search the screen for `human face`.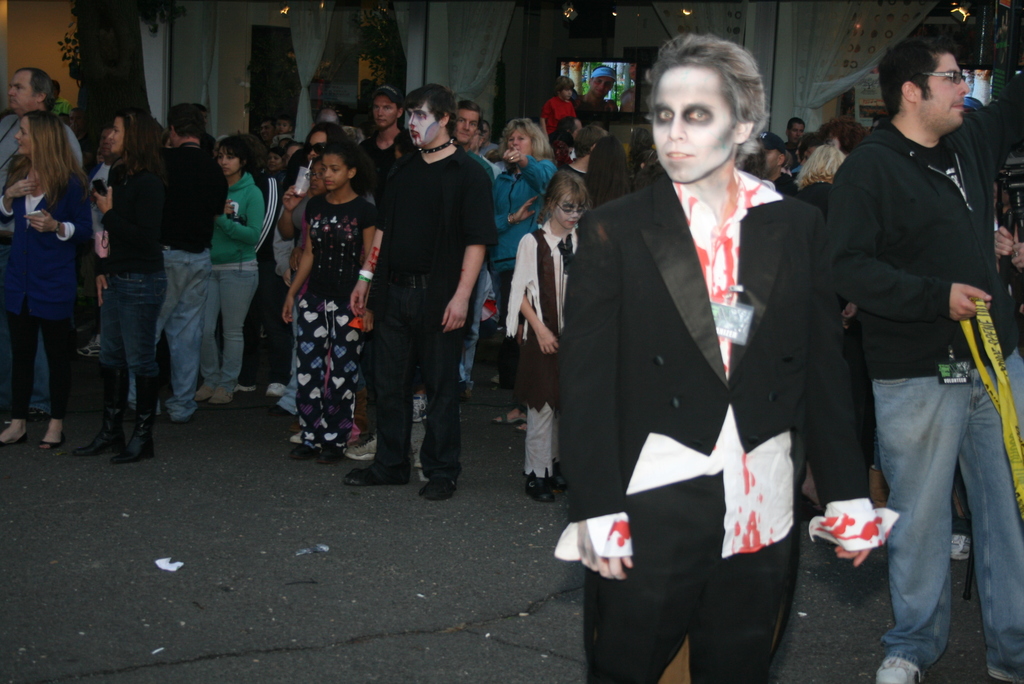
Found at 324/152/349/190.
